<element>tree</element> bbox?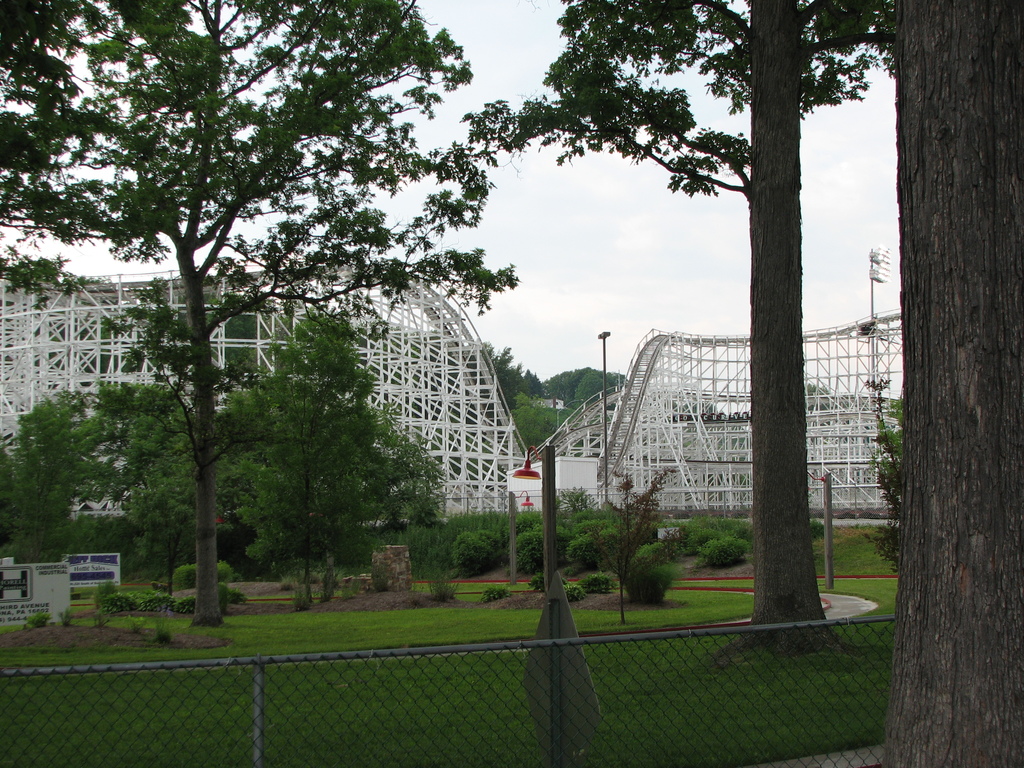
x1=881, y1=0, x2=1023, y2=767
